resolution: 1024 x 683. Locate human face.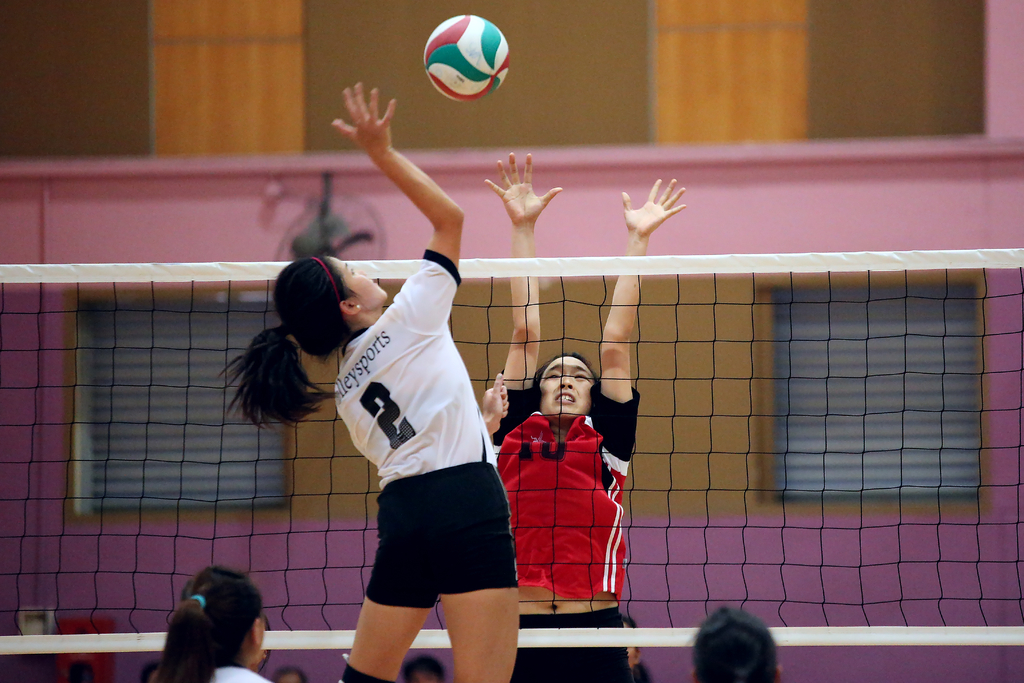
bbox=(540, 356, 592, 423).
